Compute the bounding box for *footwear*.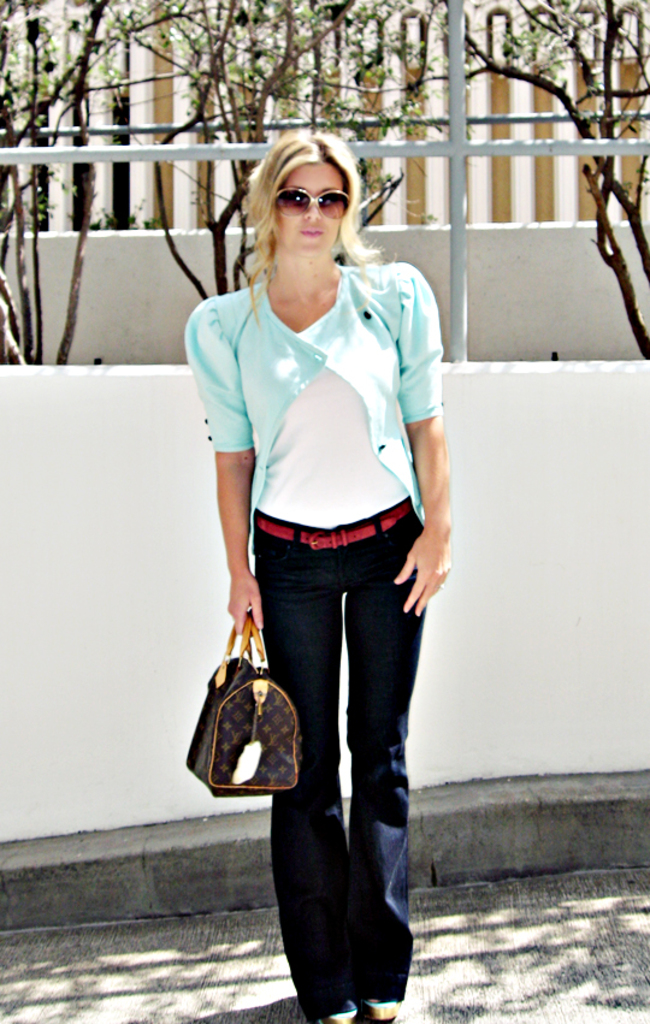
bbox(321, 1001, 355, 1023).
